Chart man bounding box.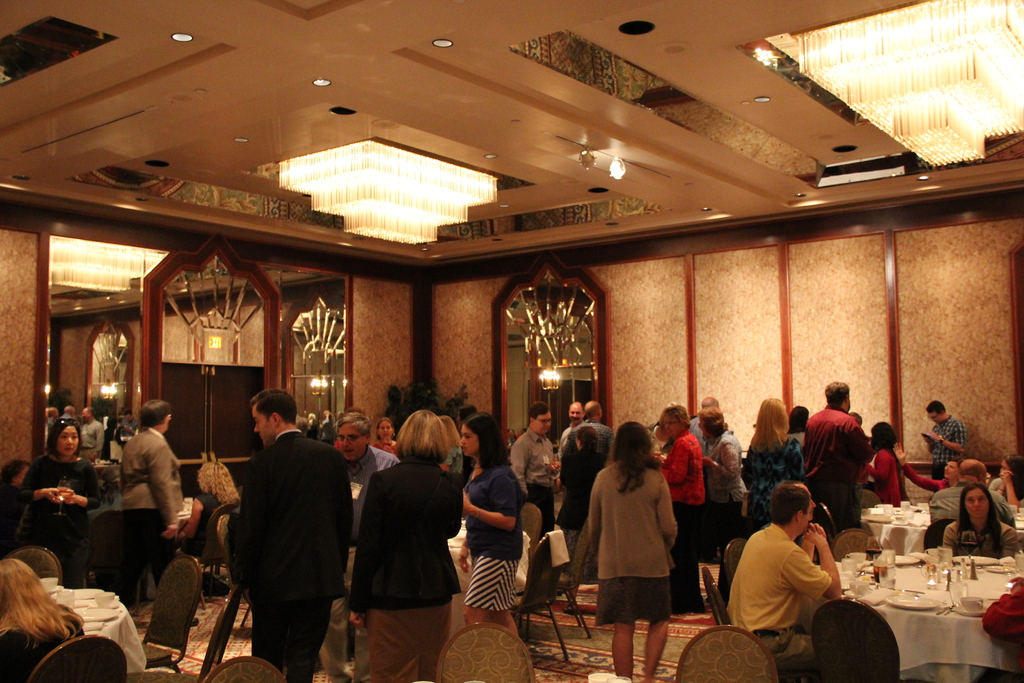
Charted: <bbox>687, 396, 741, 467</bbox>.
